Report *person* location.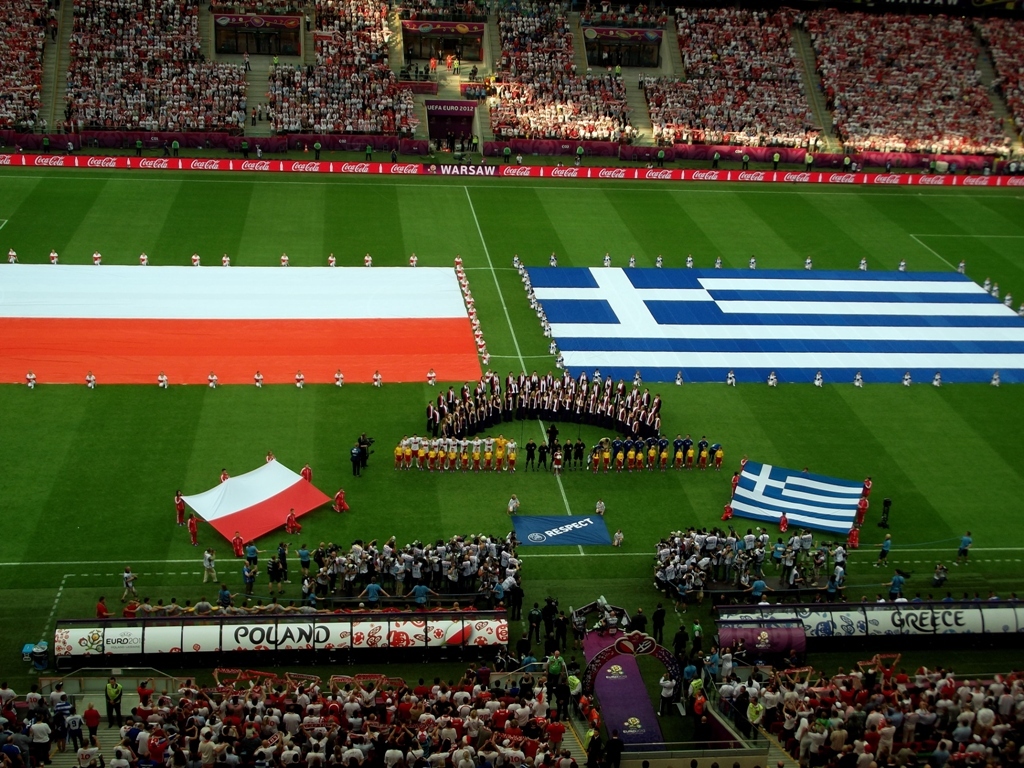
Report: [185,513,212,538].
